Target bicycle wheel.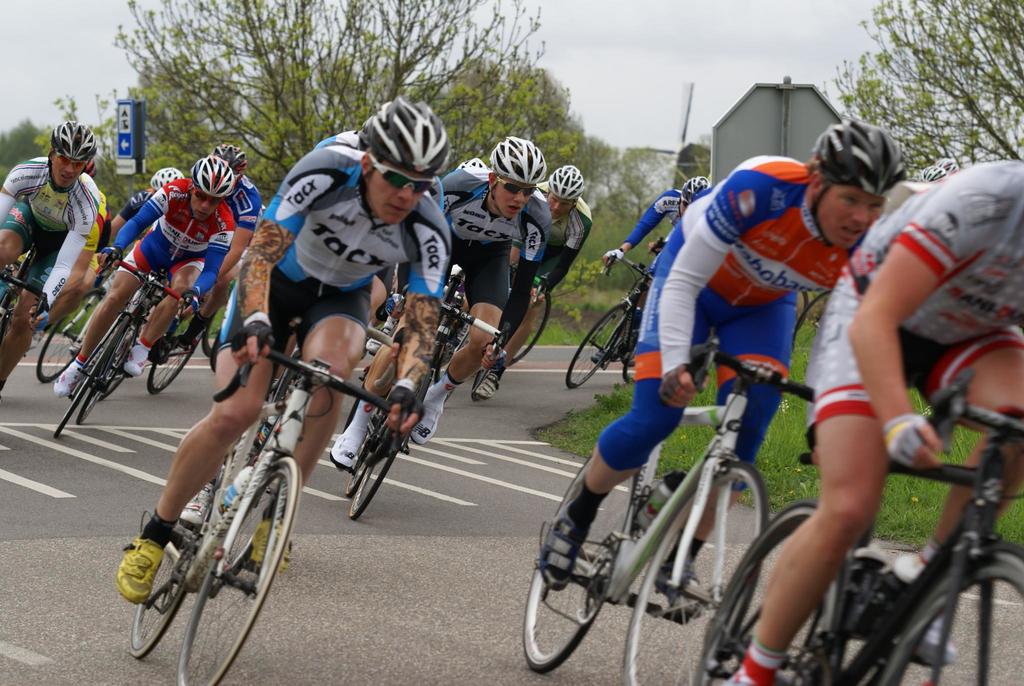
Target region: 351, 420, 404, 519.
